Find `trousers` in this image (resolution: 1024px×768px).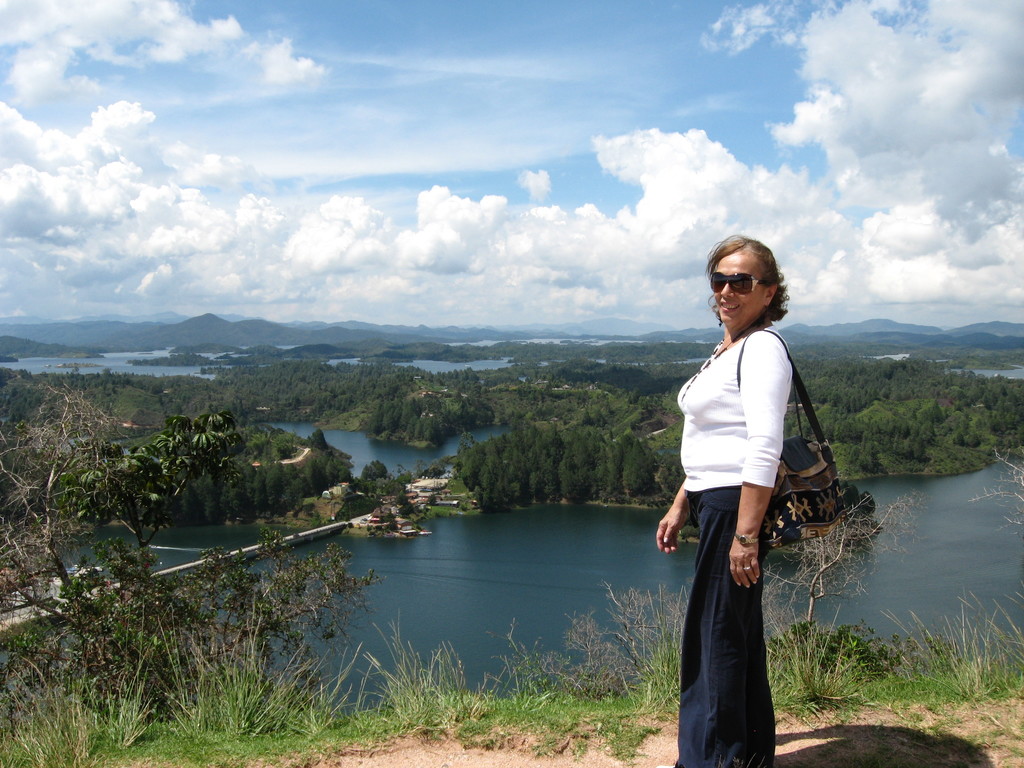
locate(689, 507, 783, 755).
